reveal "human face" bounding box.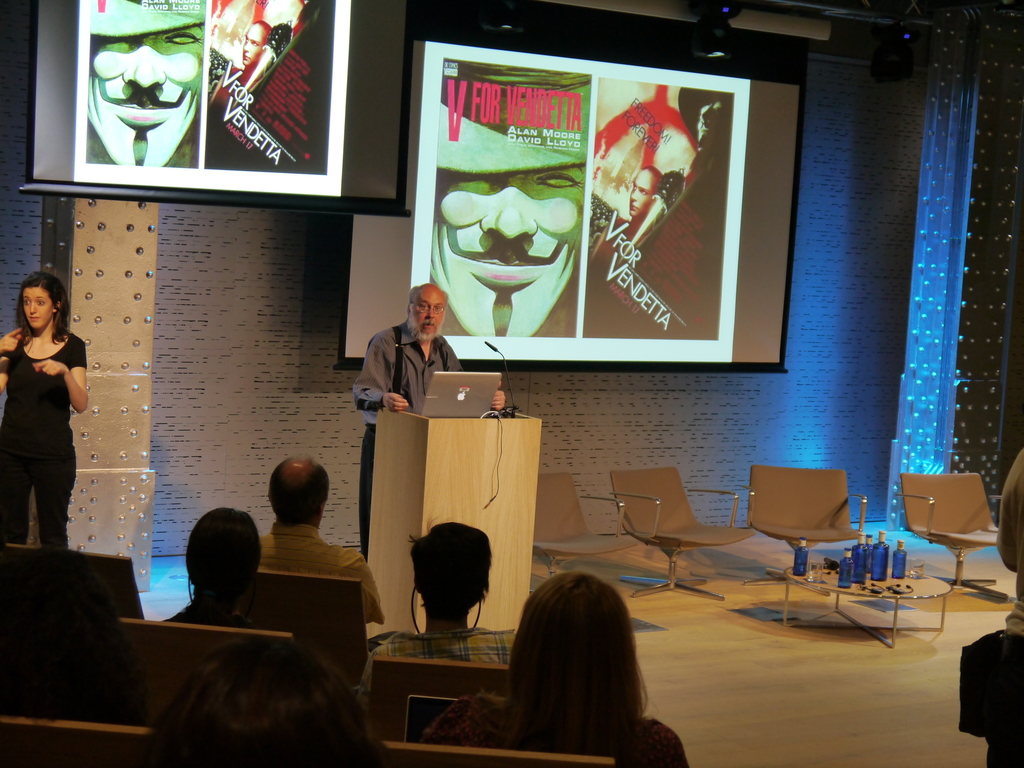
Revealed: [x1=244, y1=28, x2=262, y2=65].
